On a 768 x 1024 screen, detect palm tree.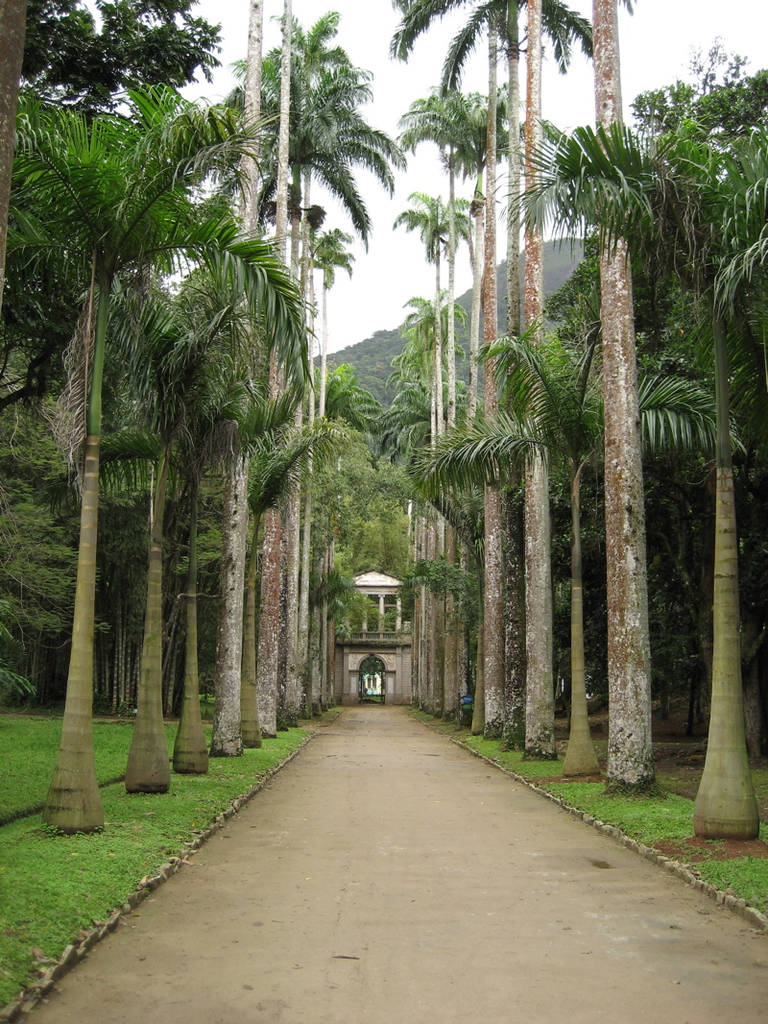
400:85:528:707.
